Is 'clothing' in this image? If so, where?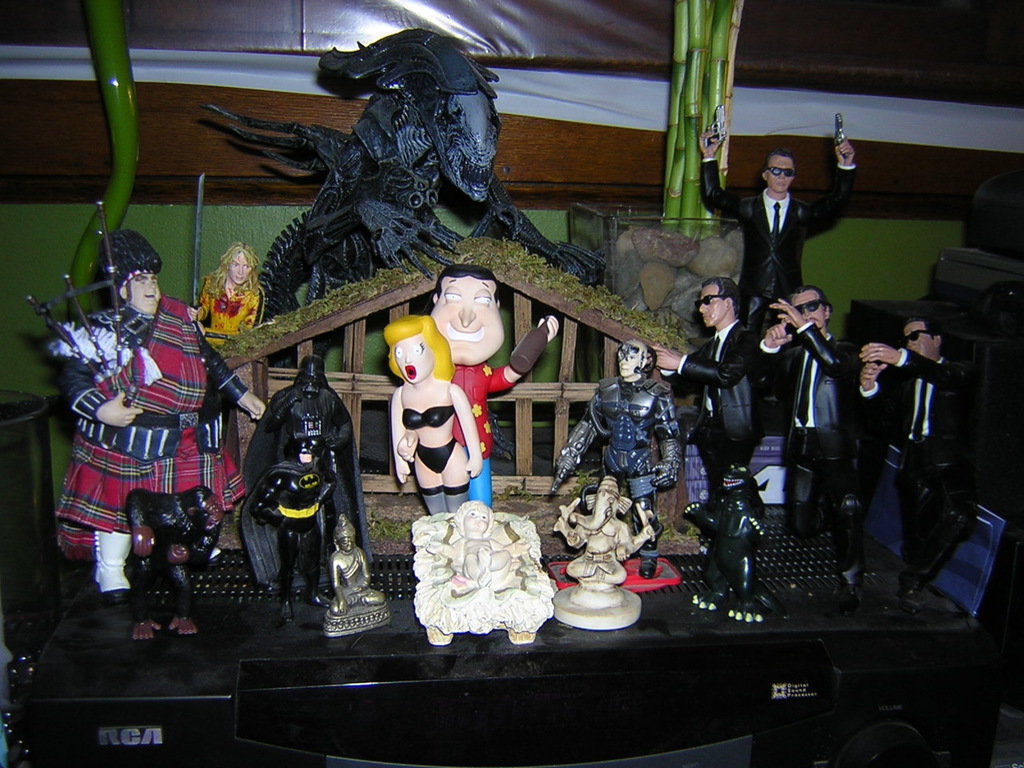
Yes, at [272,390,344,558].
